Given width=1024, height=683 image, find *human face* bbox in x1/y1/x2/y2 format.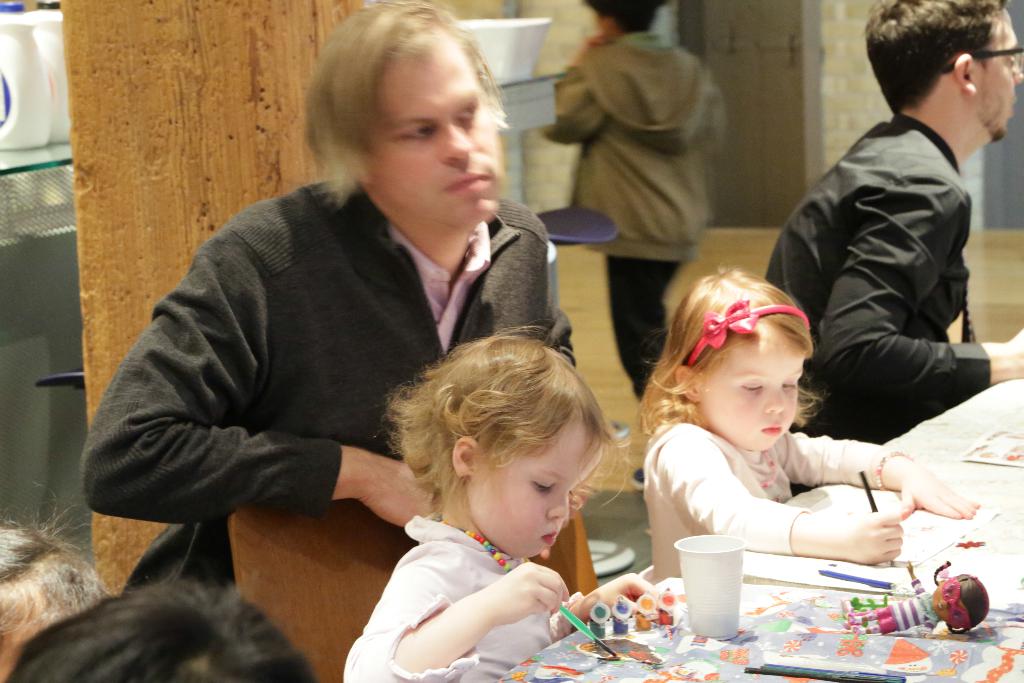
980/13/1023/145.
